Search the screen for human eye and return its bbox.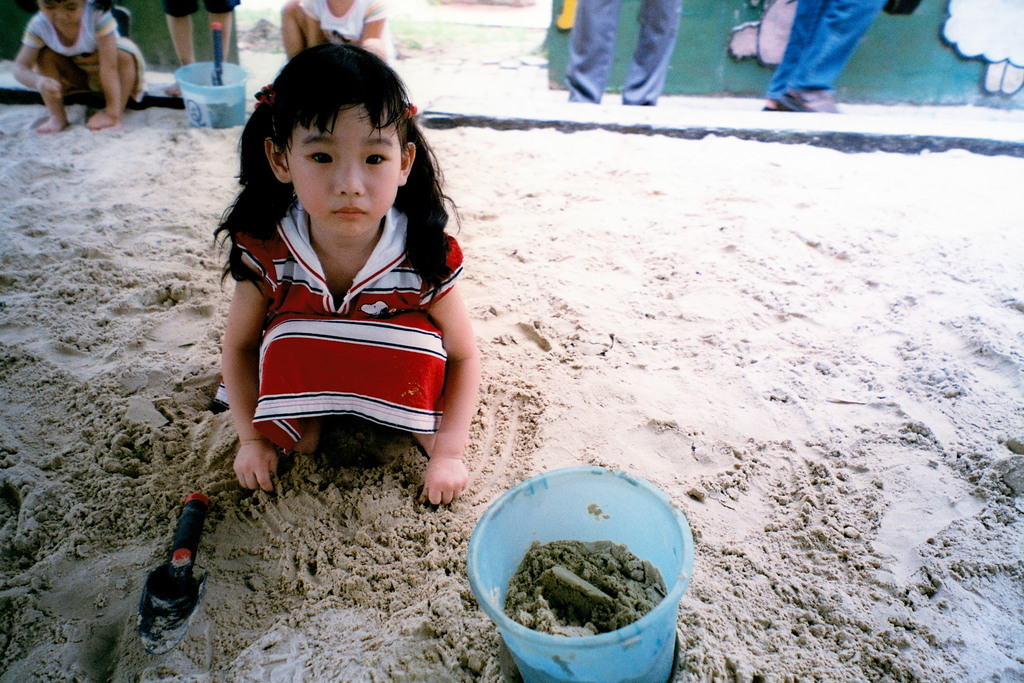
Found: bbox=(364, 149, 390, 169).
